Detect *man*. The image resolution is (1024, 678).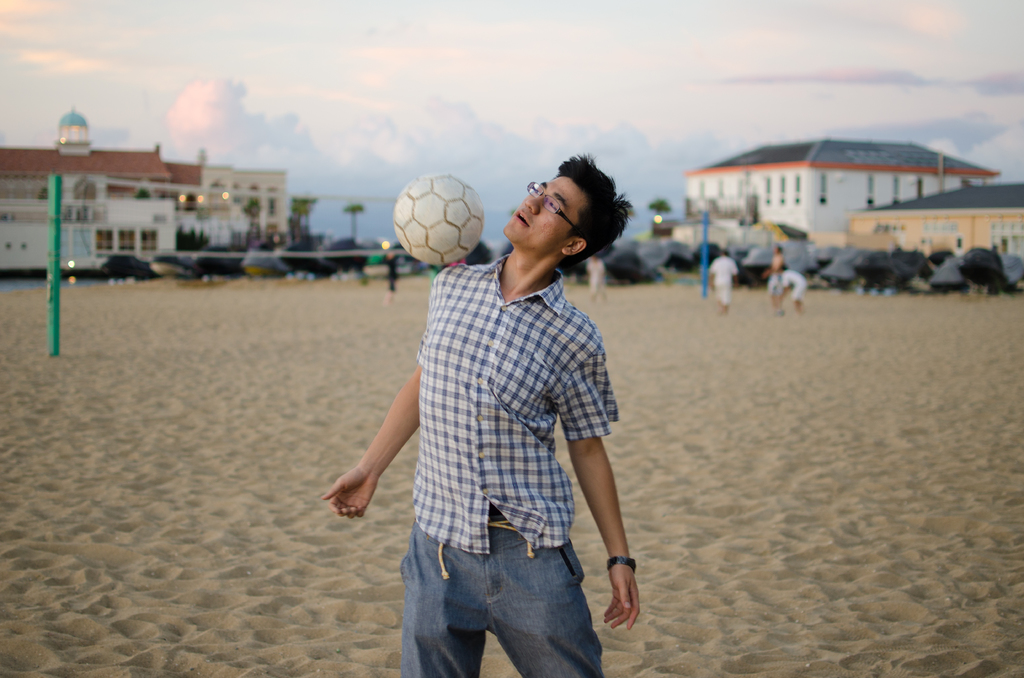
bbox=(708, 249, 741, 312).
